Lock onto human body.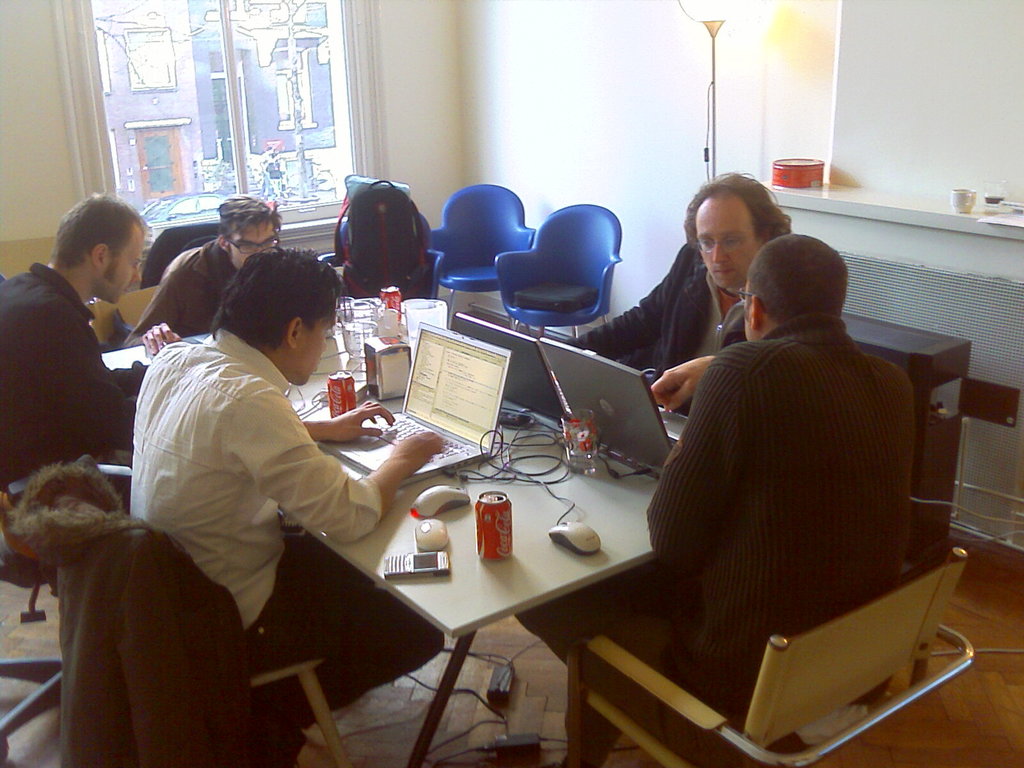
Locked: left=564, top=170, right=797, bottom=410.
